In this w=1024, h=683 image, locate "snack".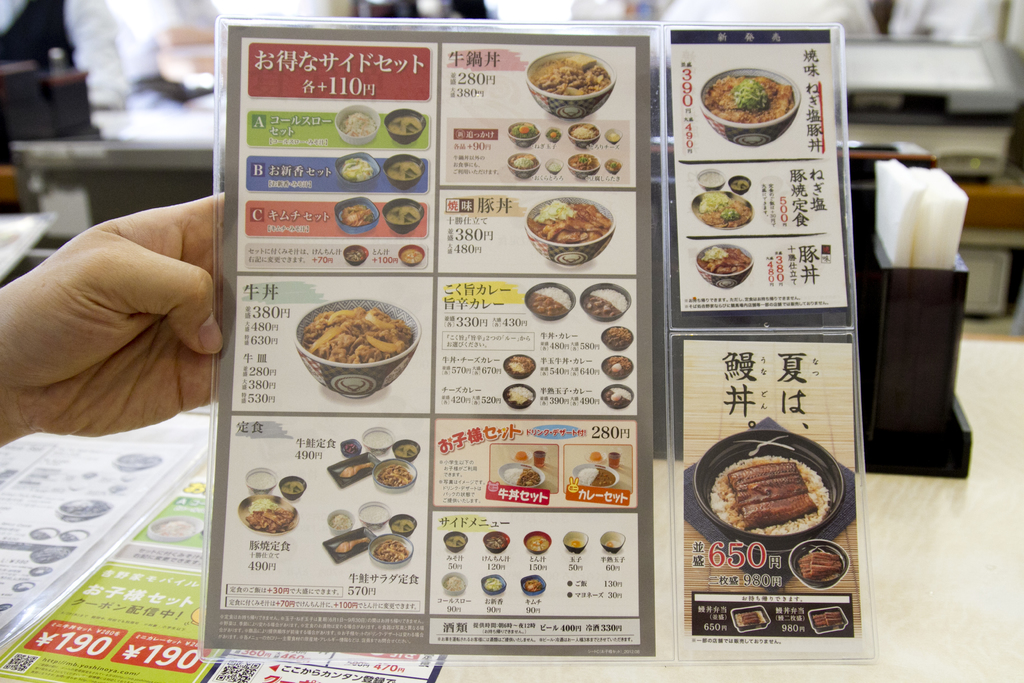
Bounding box: (509, 120, 539, 142).
